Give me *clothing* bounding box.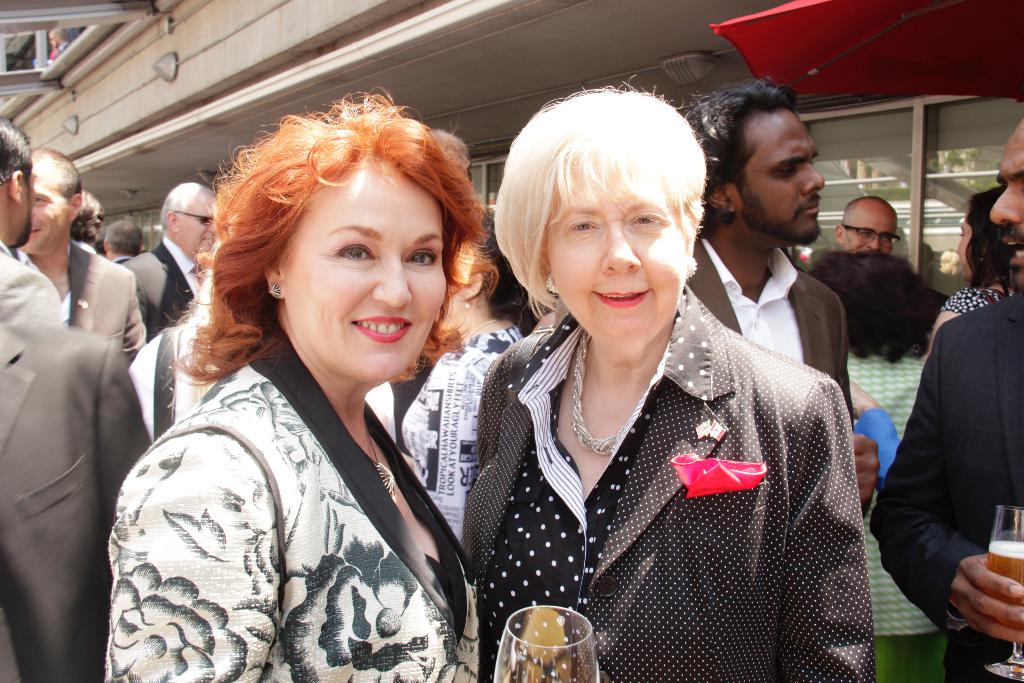
(697,233,860,431).
